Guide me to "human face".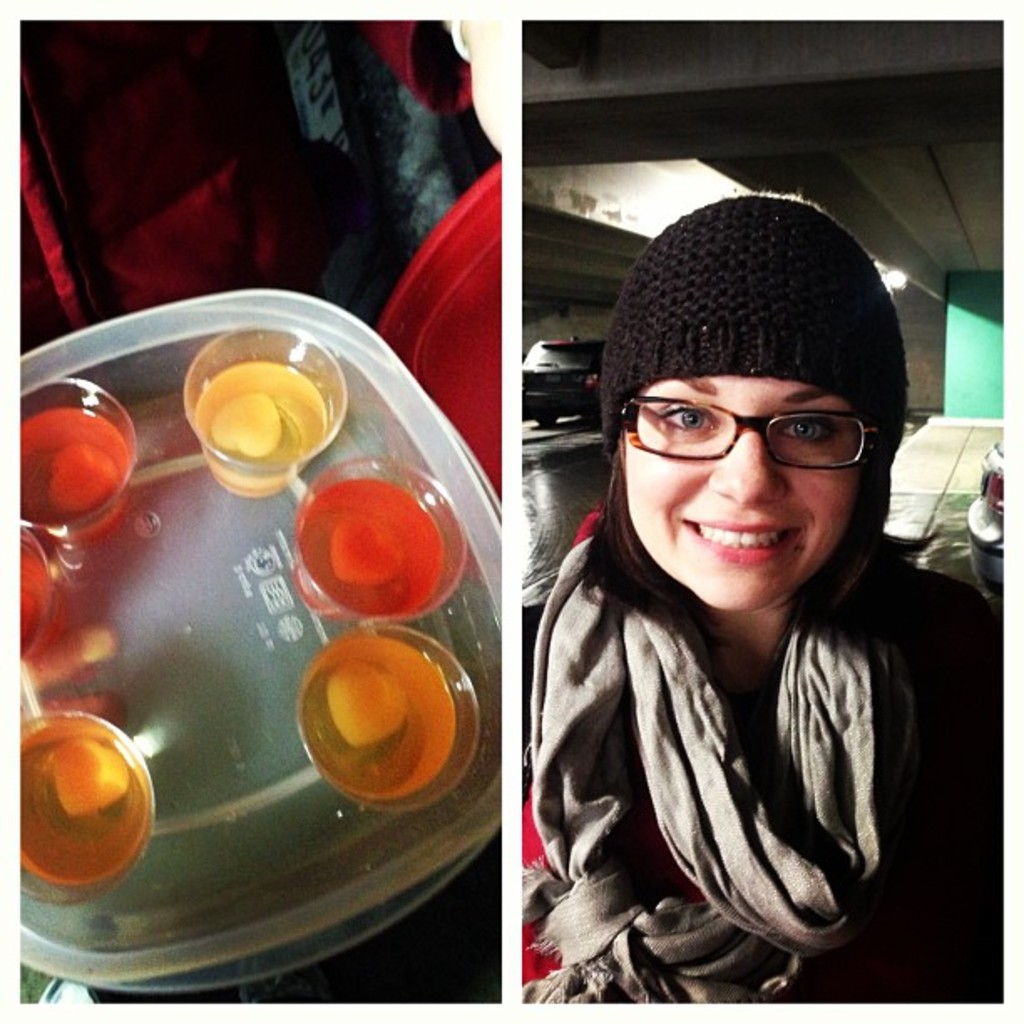
Guidance: BBox(626, 373, 862, 611).
